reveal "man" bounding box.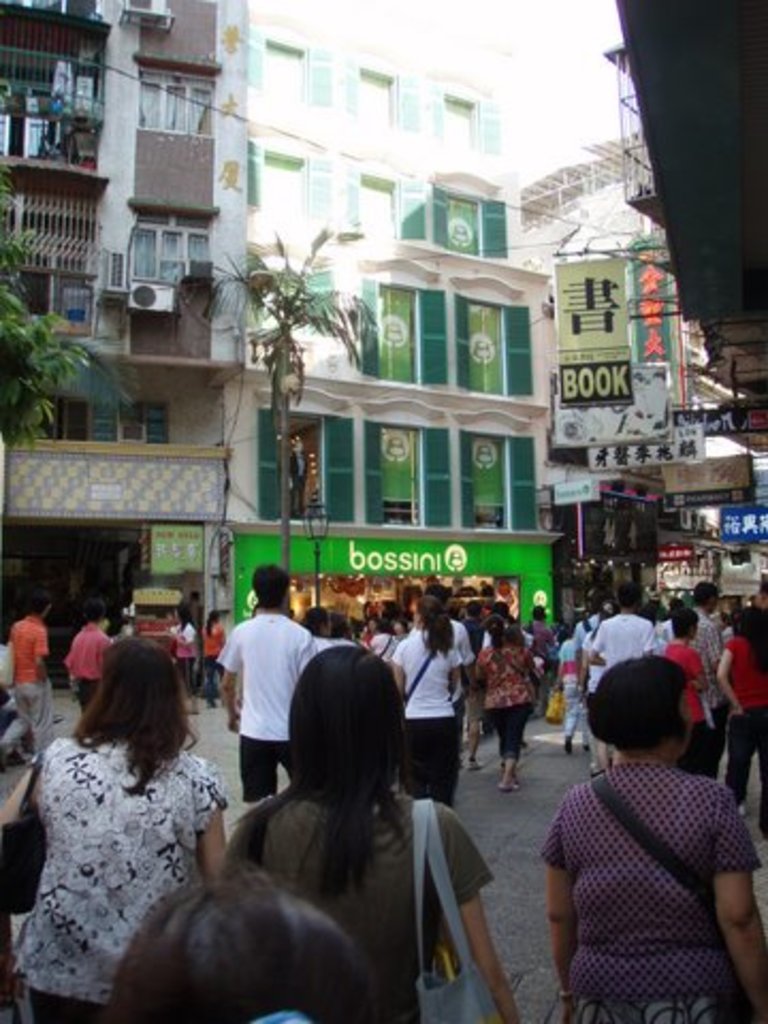
Revealed: pyautogui.locateOnScreen(693, 580, 727, 770).
